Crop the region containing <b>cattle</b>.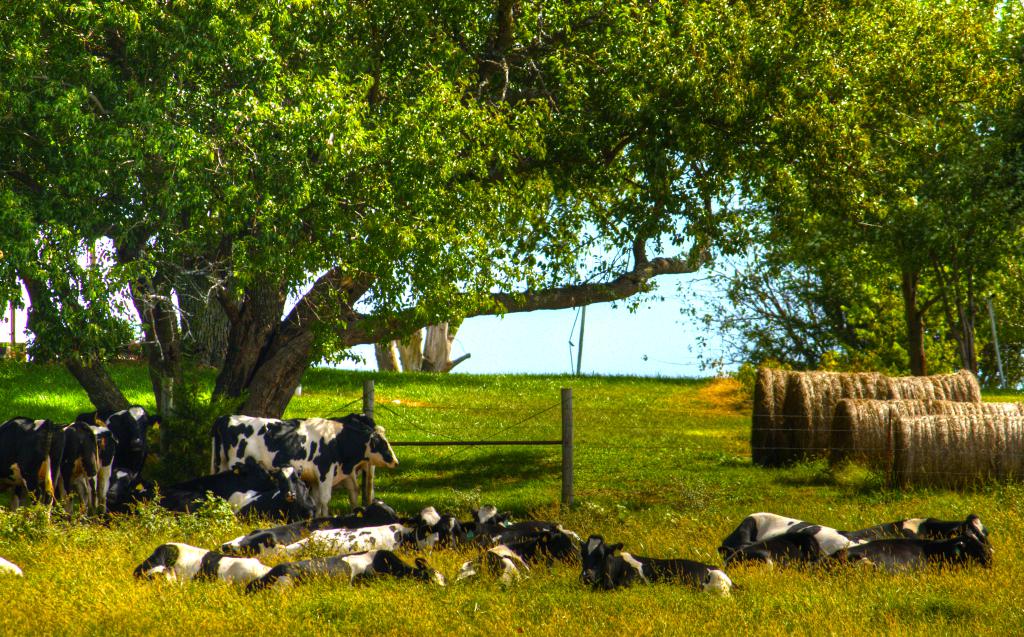
Crop region: Rect(423, 508, 499, 543).
